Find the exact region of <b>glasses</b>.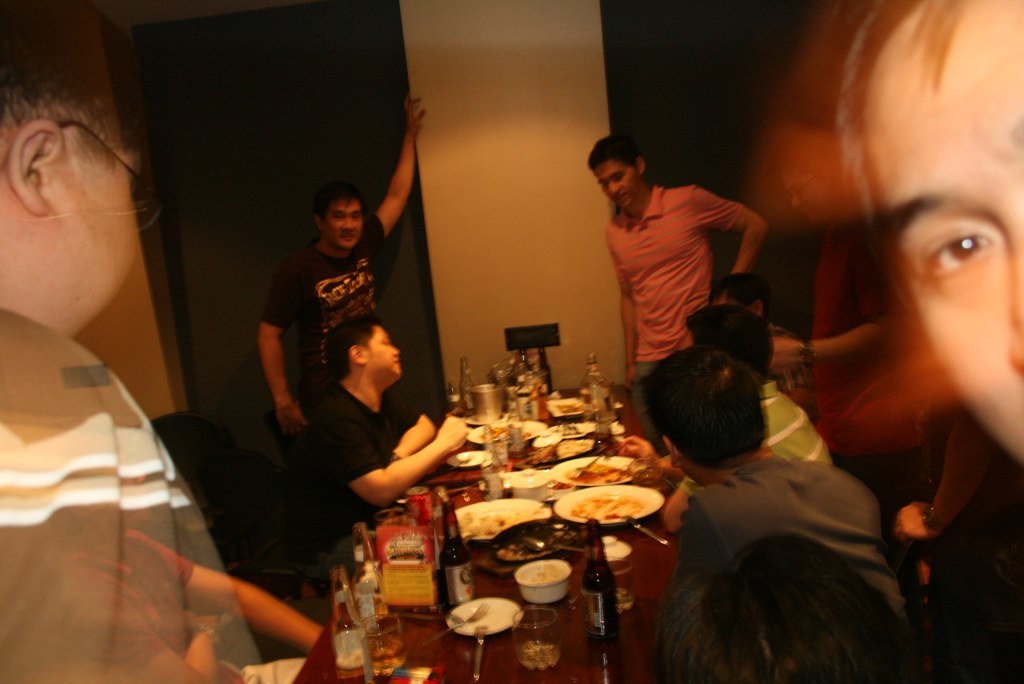
Exact region: [x1=0, y1=134, x2=170, y2=242].
